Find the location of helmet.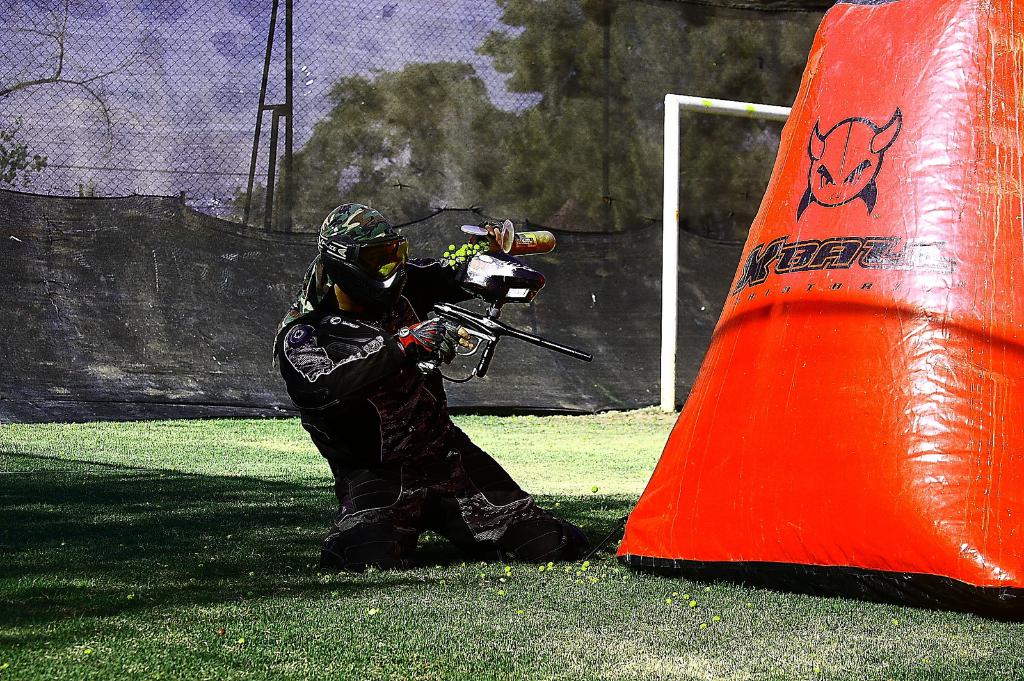
Location: Rect(307, 210, 417, 306).
